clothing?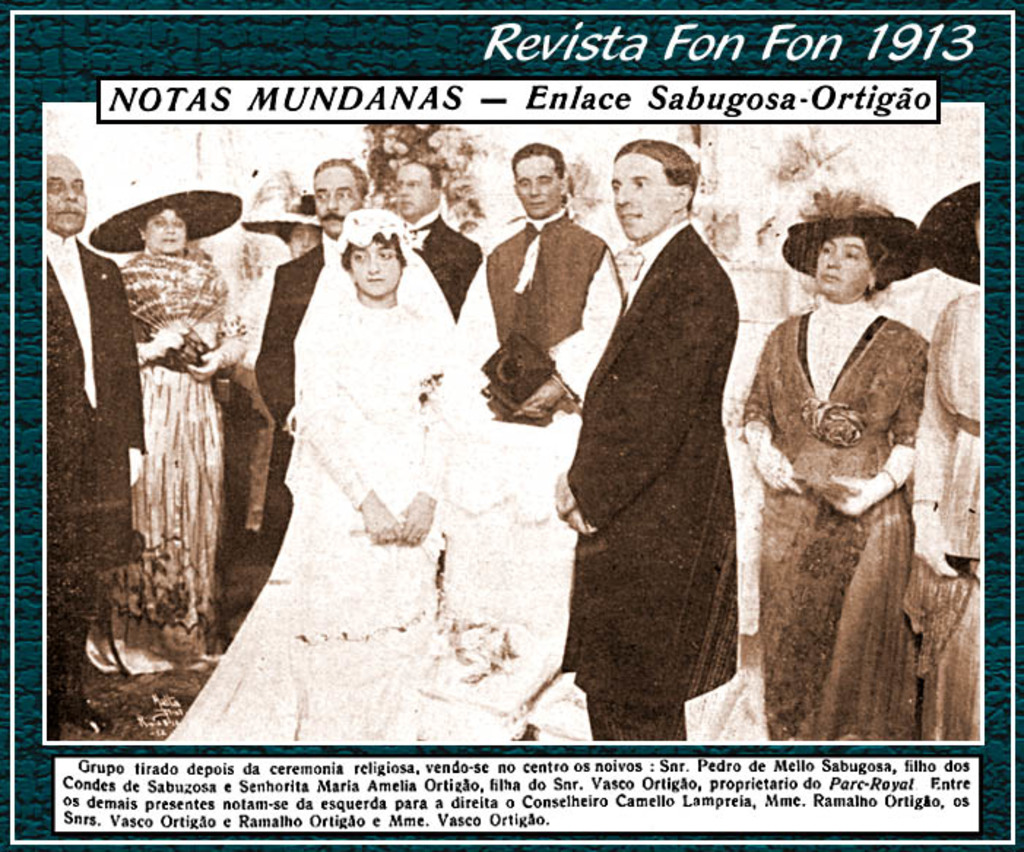
[left=741, top=294, right=926, bottom=761]
